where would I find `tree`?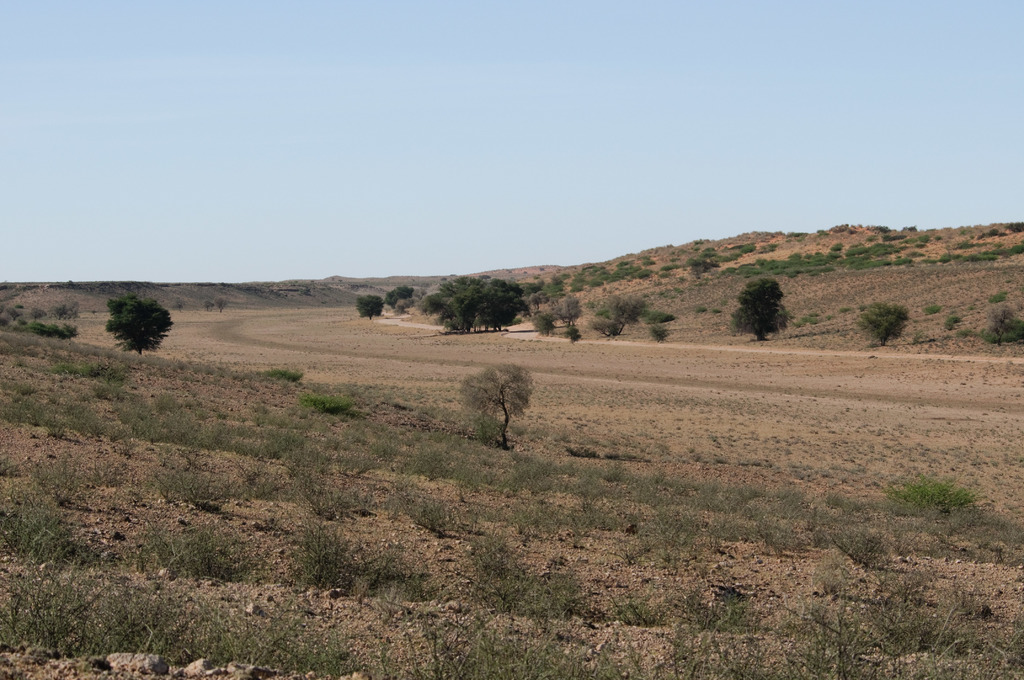
At detection(58, 301, 68, 315).
